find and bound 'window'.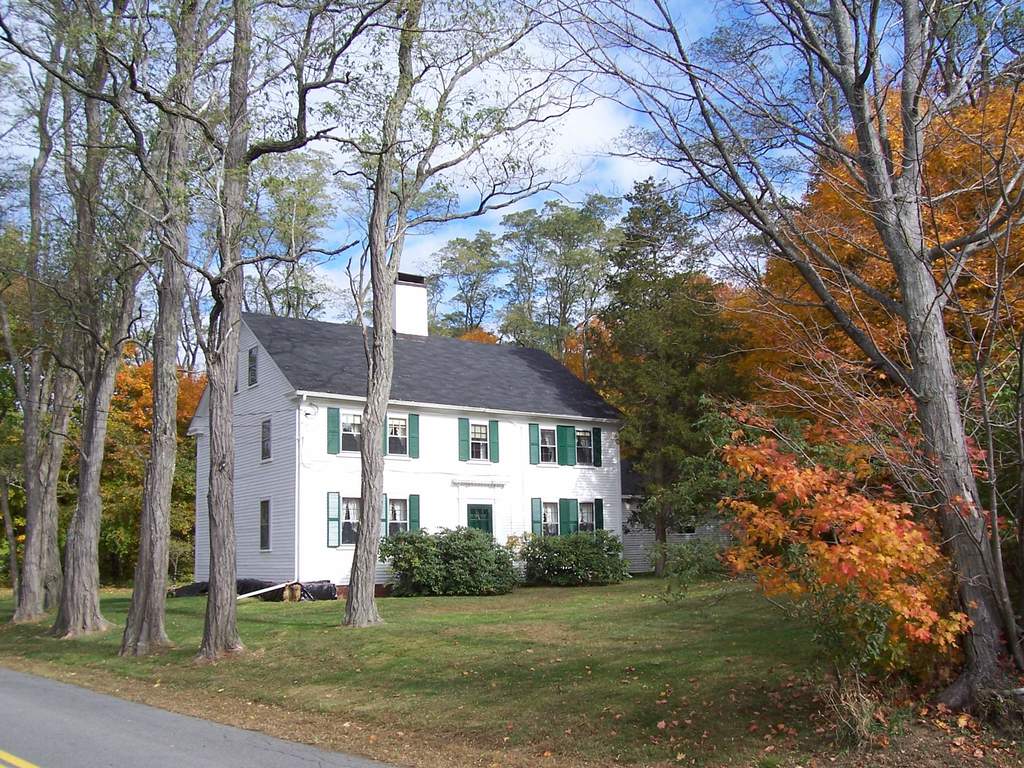
Bound: [left=259, top=498, right=268, bottom=548].
